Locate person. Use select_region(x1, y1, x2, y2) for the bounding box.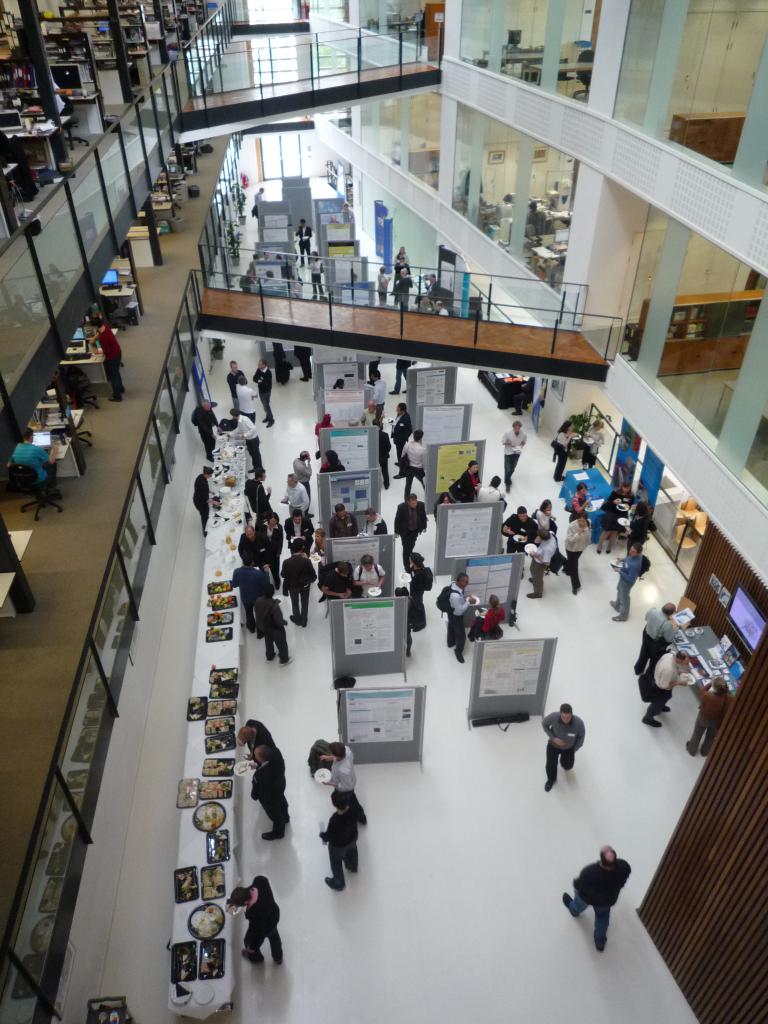
select_region(223, 360, 248, 417).
